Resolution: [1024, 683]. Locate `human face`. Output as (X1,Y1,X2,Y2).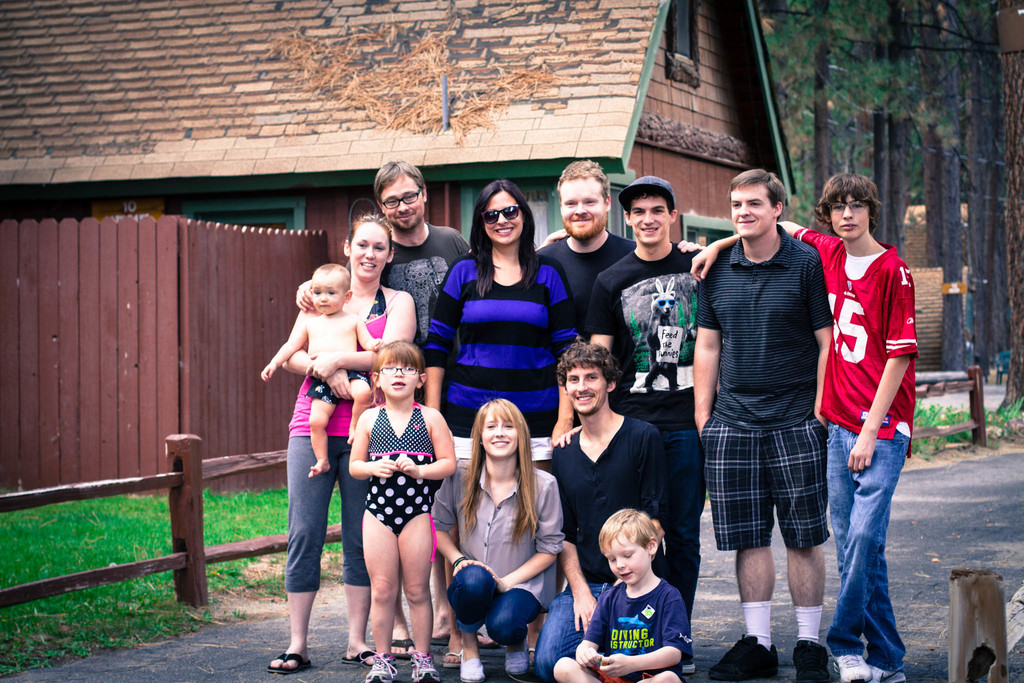
(381,176,425,228).
